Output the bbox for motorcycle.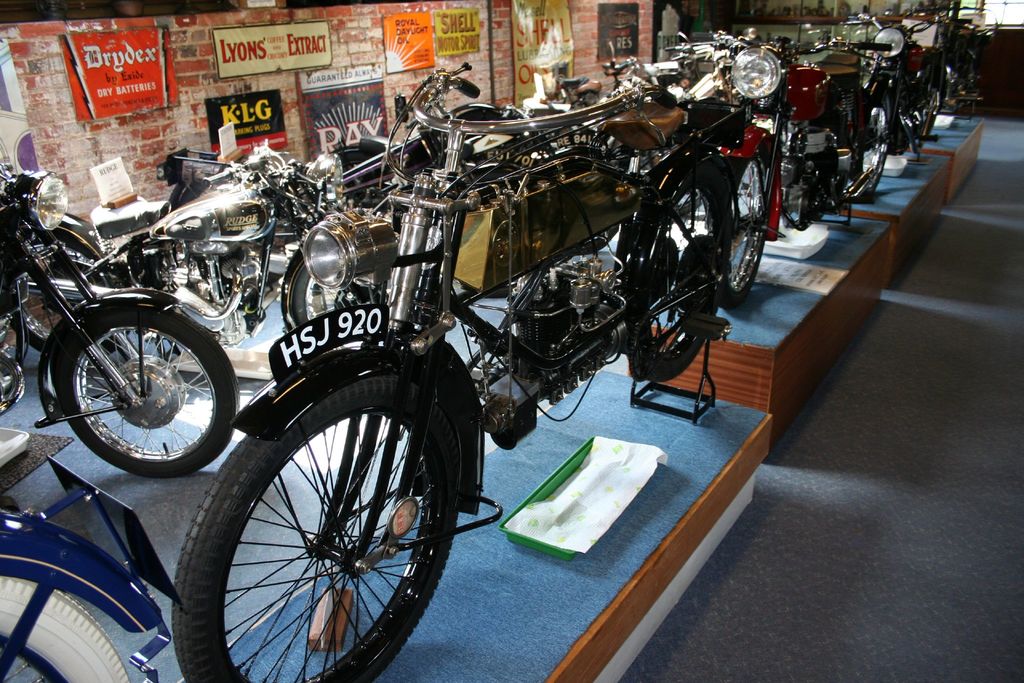
rect(0, 154, 237, 481).
